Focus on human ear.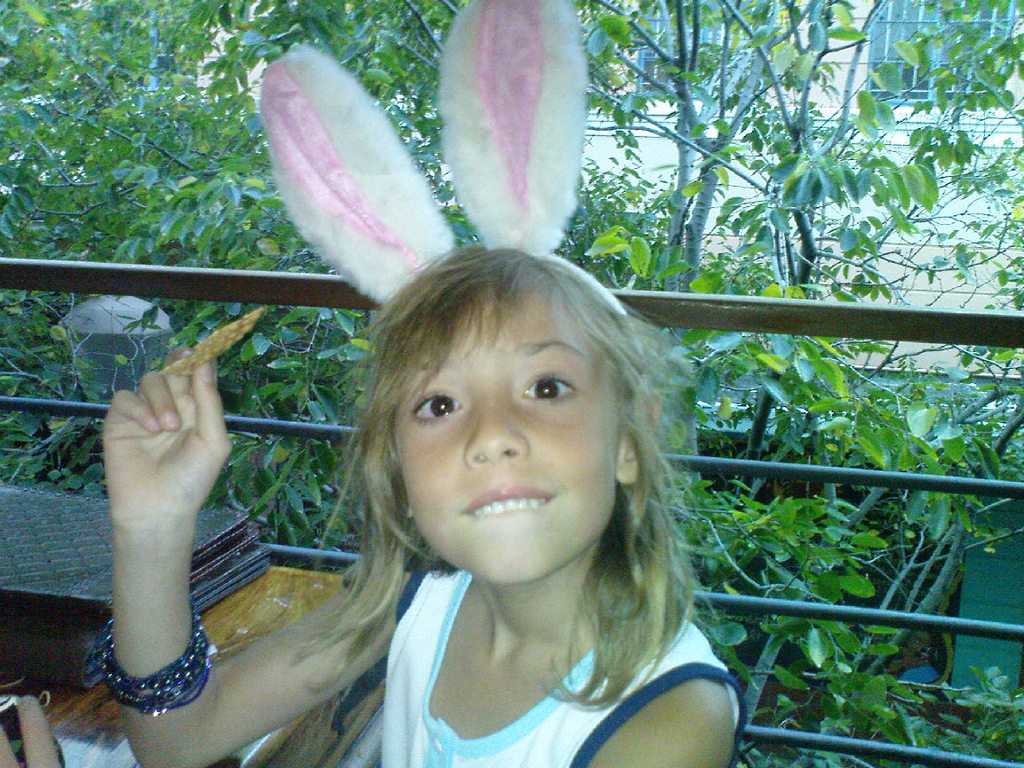
Focused at l=615, t=396, r=657, b=484.
